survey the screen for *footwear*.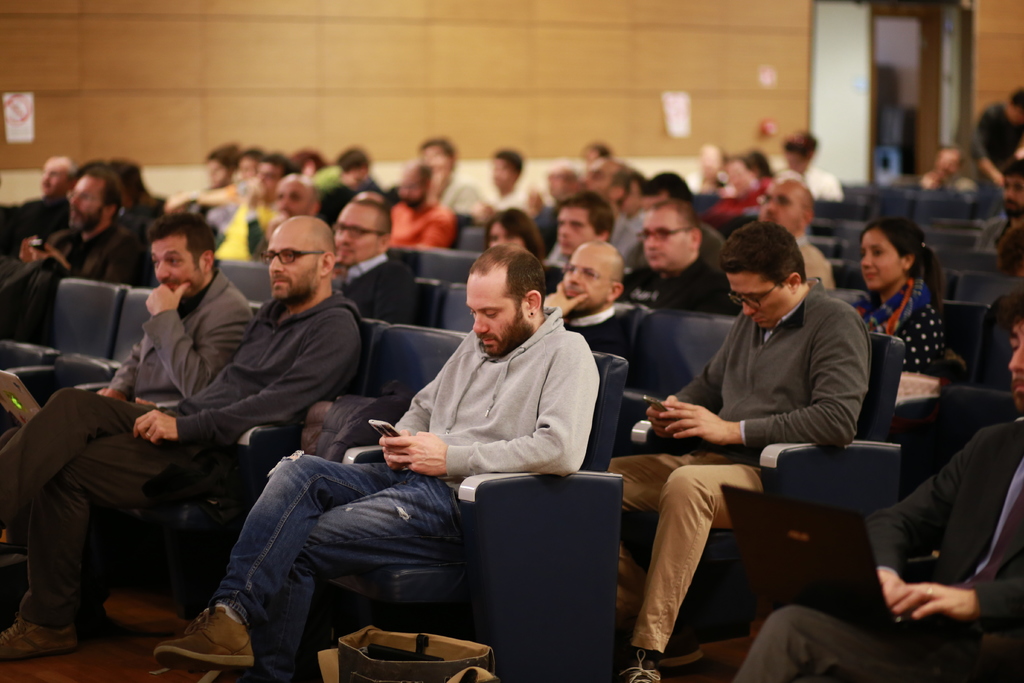
Survey found: crop(155, 601, 255, 672).
